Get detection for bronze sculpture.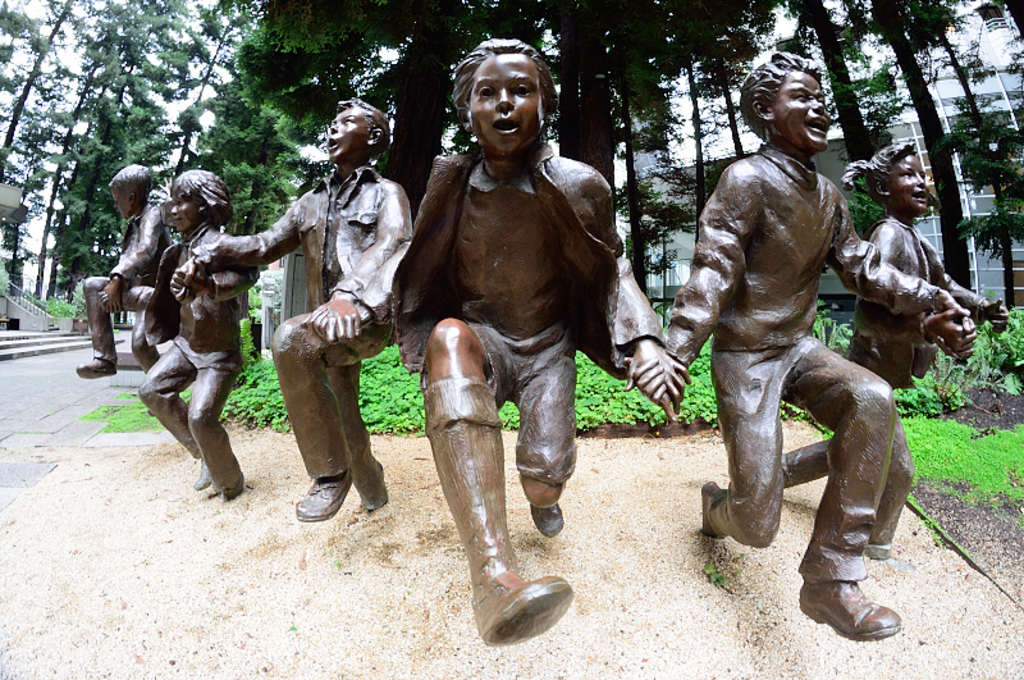
Detection: [left=174, top=95, right=413, bottom=534].
